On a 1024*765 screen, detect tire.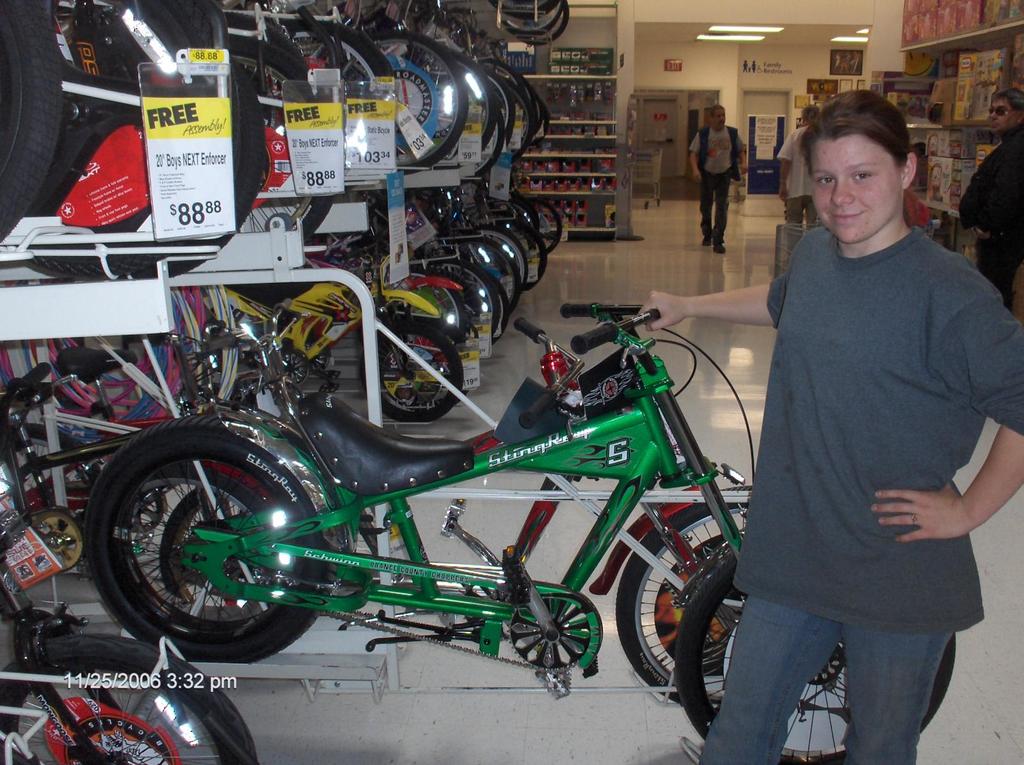
bbox(490, 214, 547, 290).
